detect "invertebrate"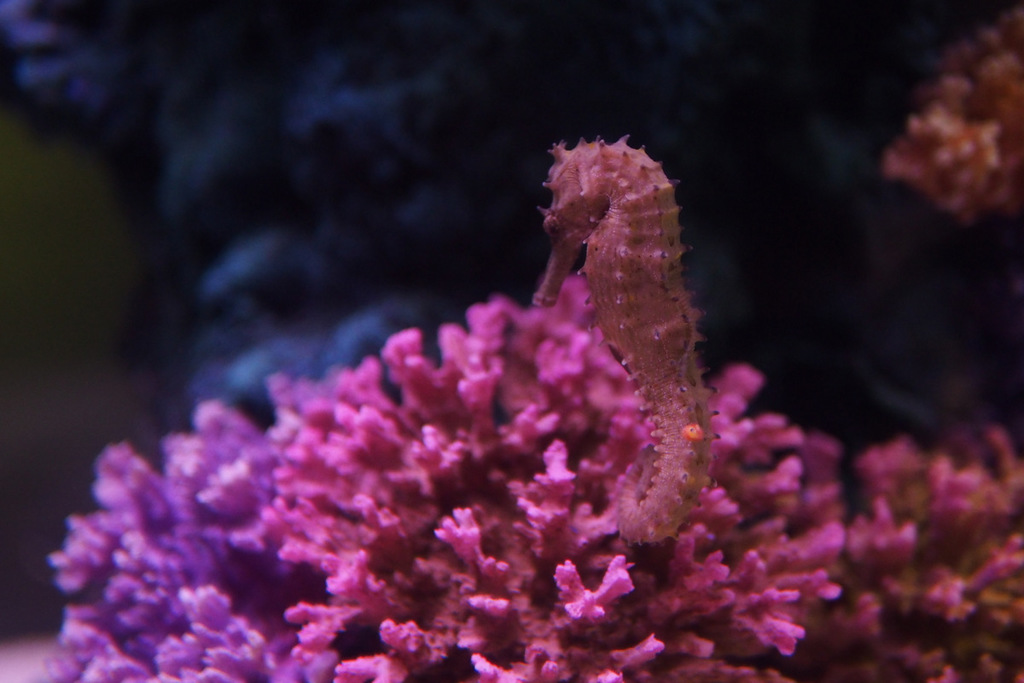
crop(527, 126, 728, 550)
